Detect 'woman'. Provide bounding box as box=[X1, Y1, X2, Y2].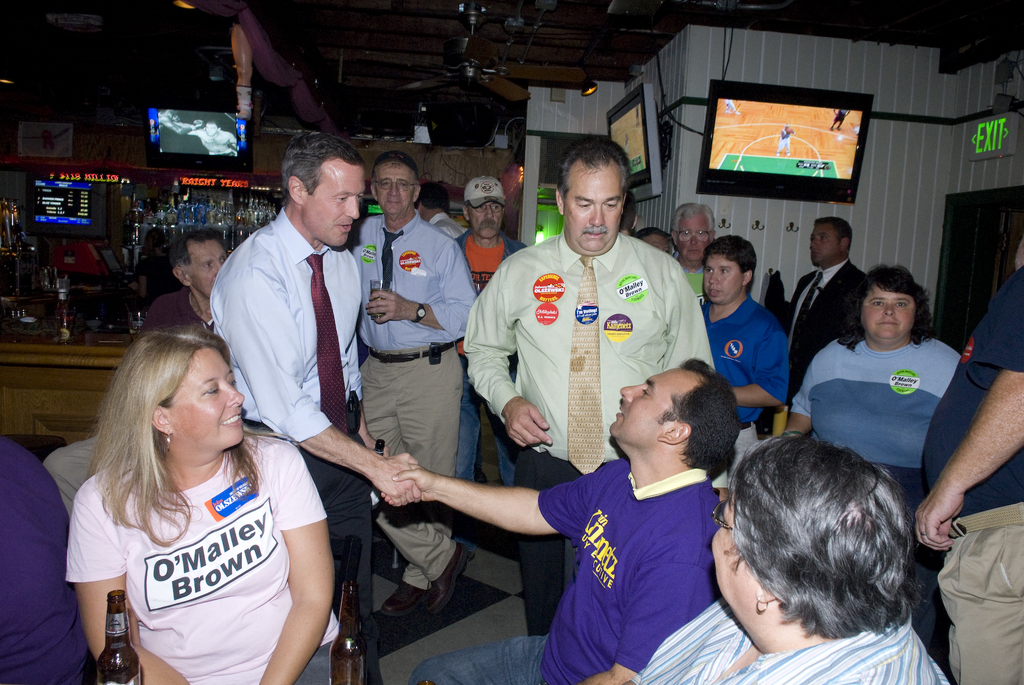
box=[622, 434, 950, 684].
